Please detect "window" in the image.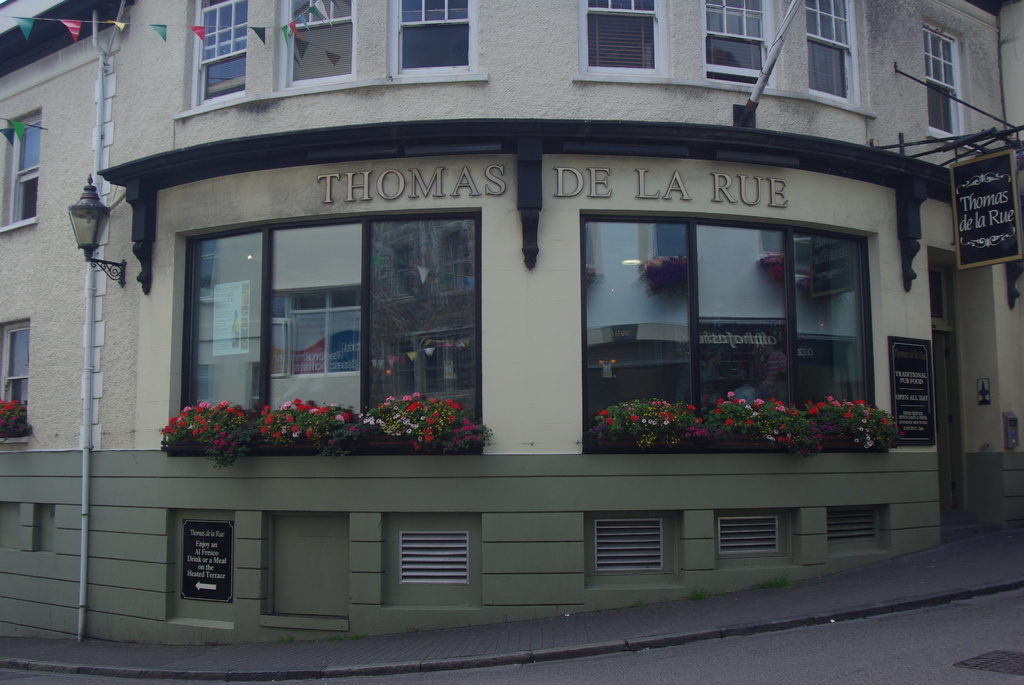
locate(581, 209, 896, 460).
